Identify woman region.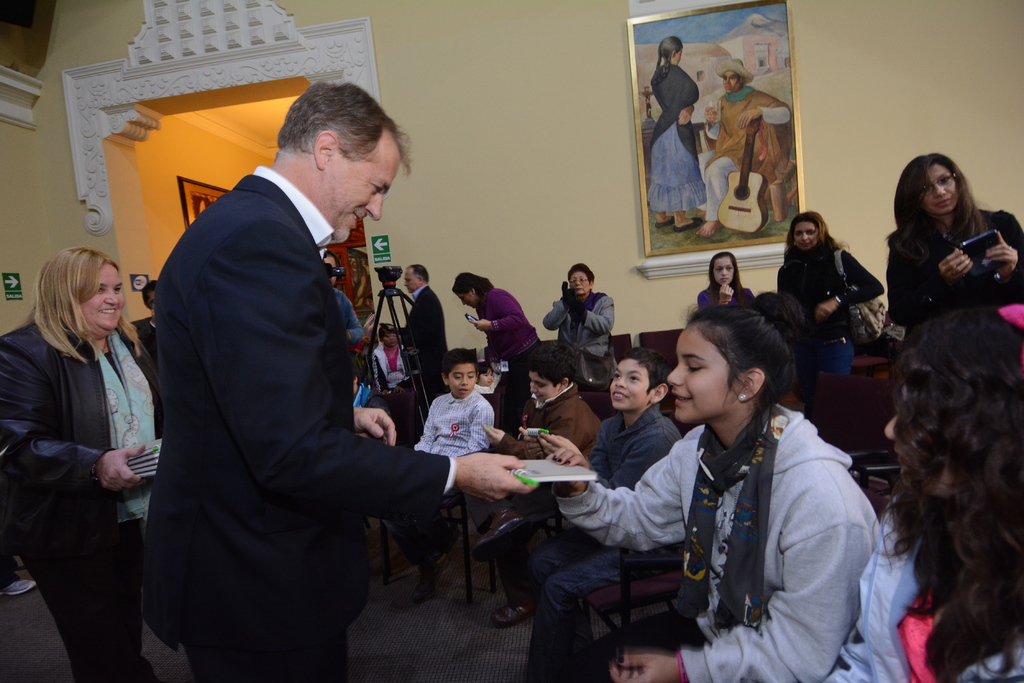
Region: BBox(532, 283, 881, 682).
